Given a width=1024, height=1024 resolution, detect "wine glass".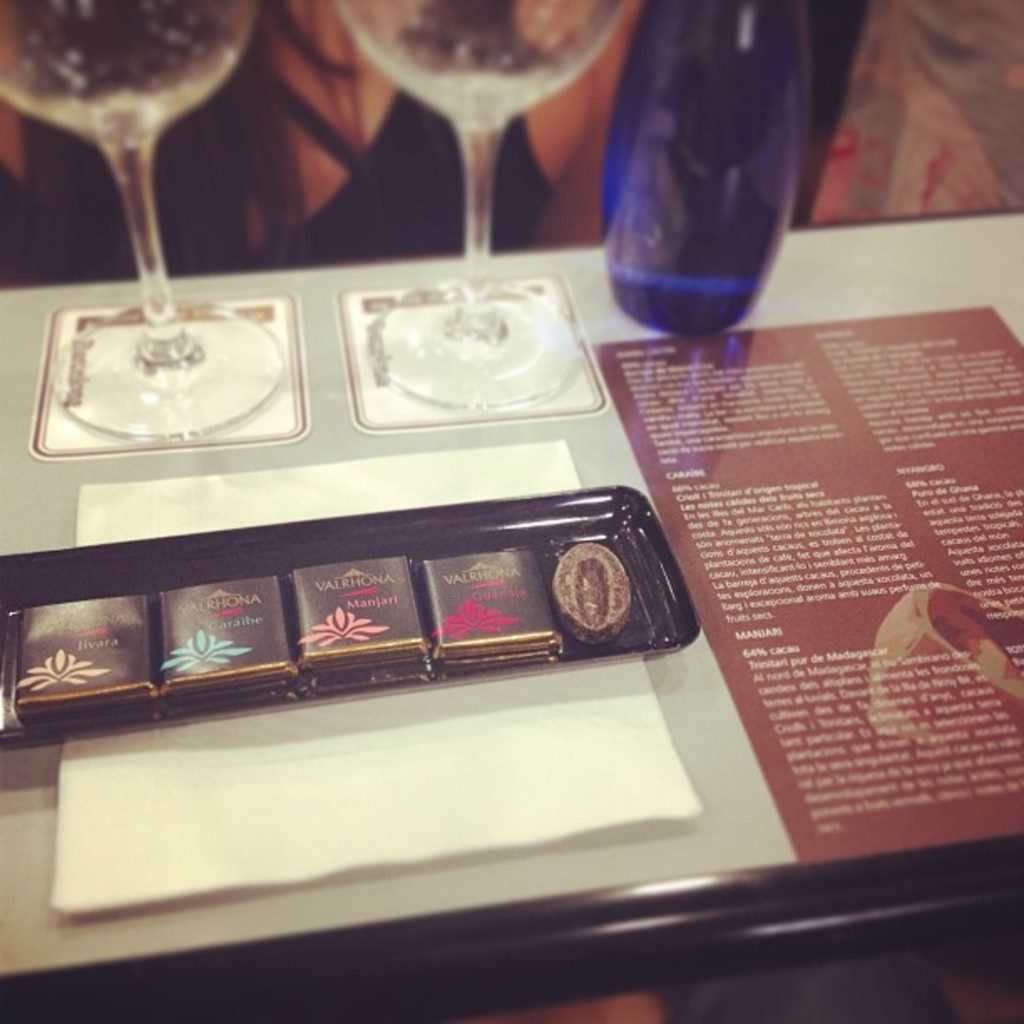
box=[0, 0, 284, 437].
